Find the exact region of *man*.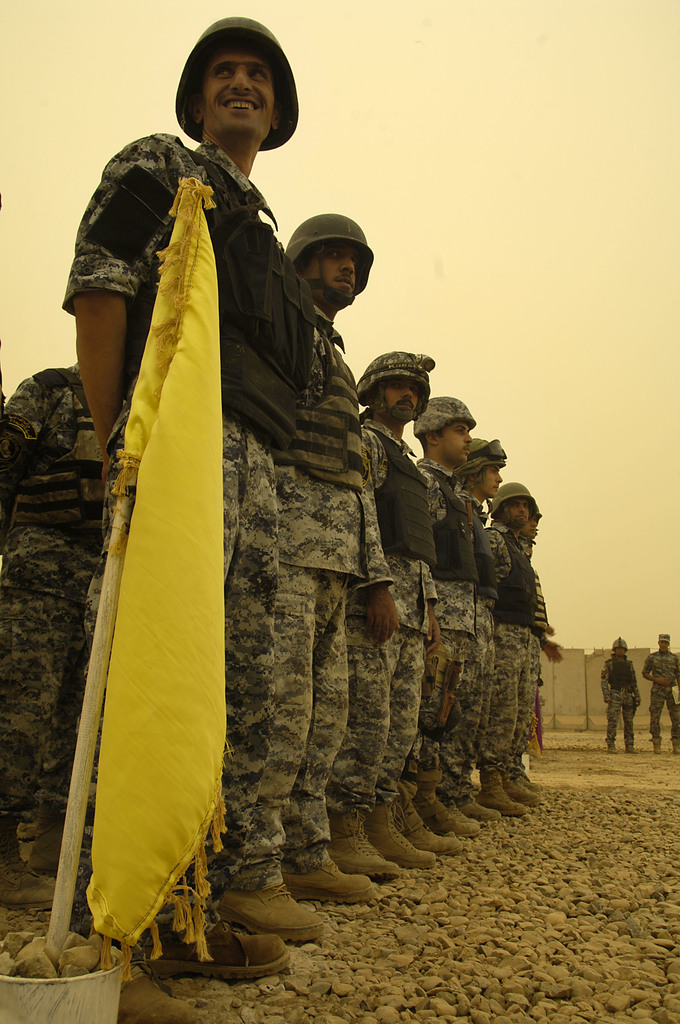
Exact region: locate(411, 396, 501, 836).
